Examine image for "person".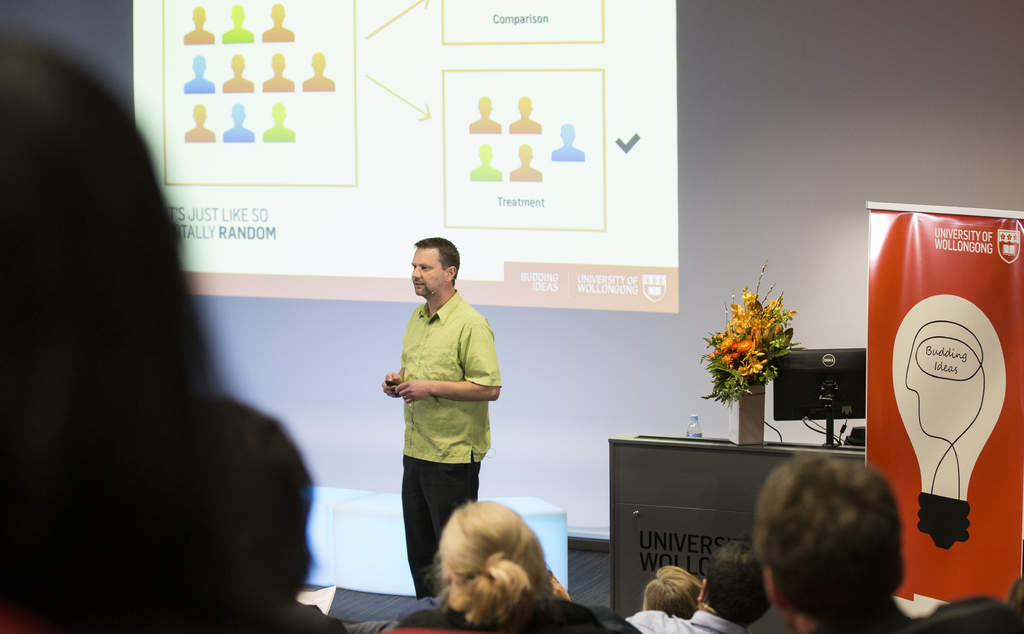
Examination result: (left=643, top=568, right=707, bottom=615).
